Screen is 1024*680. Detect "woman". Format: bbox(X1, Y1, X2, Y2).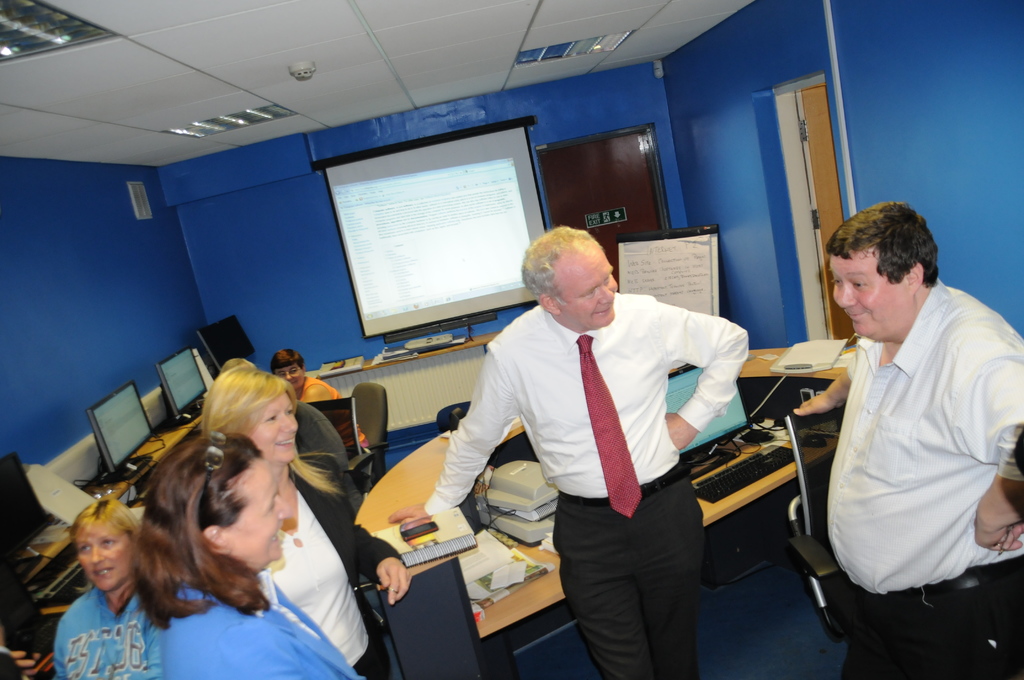
bbox(268, 349, 365, 454).
